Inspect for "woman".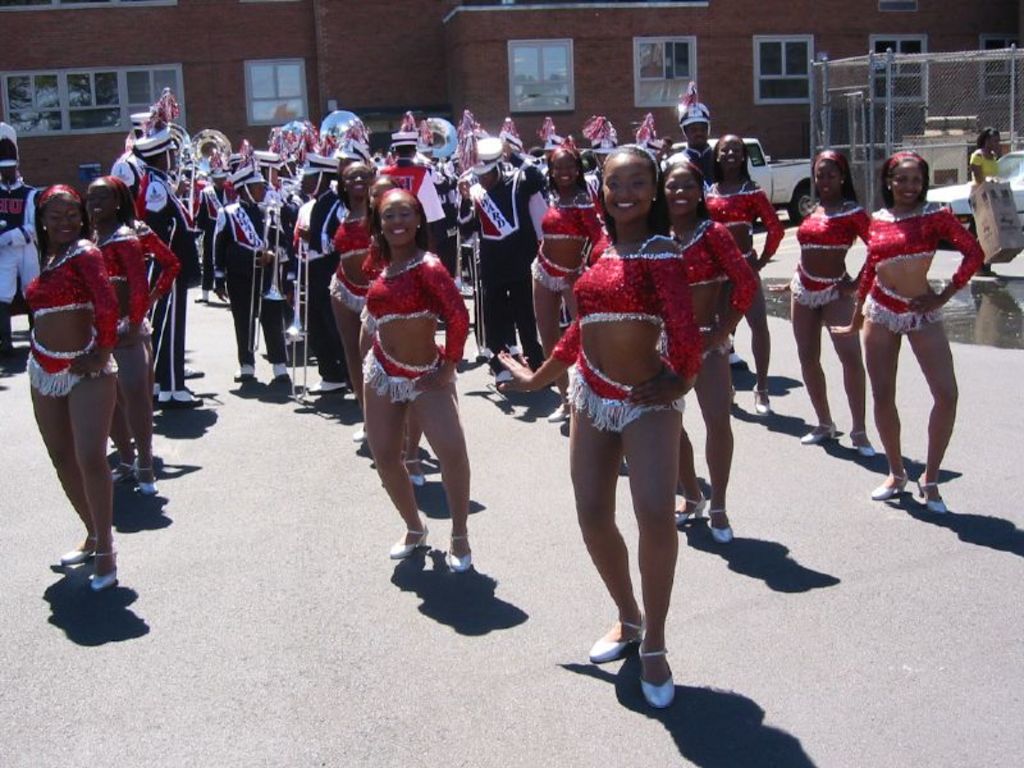
Inspection: [91, 175, 163, 490].
